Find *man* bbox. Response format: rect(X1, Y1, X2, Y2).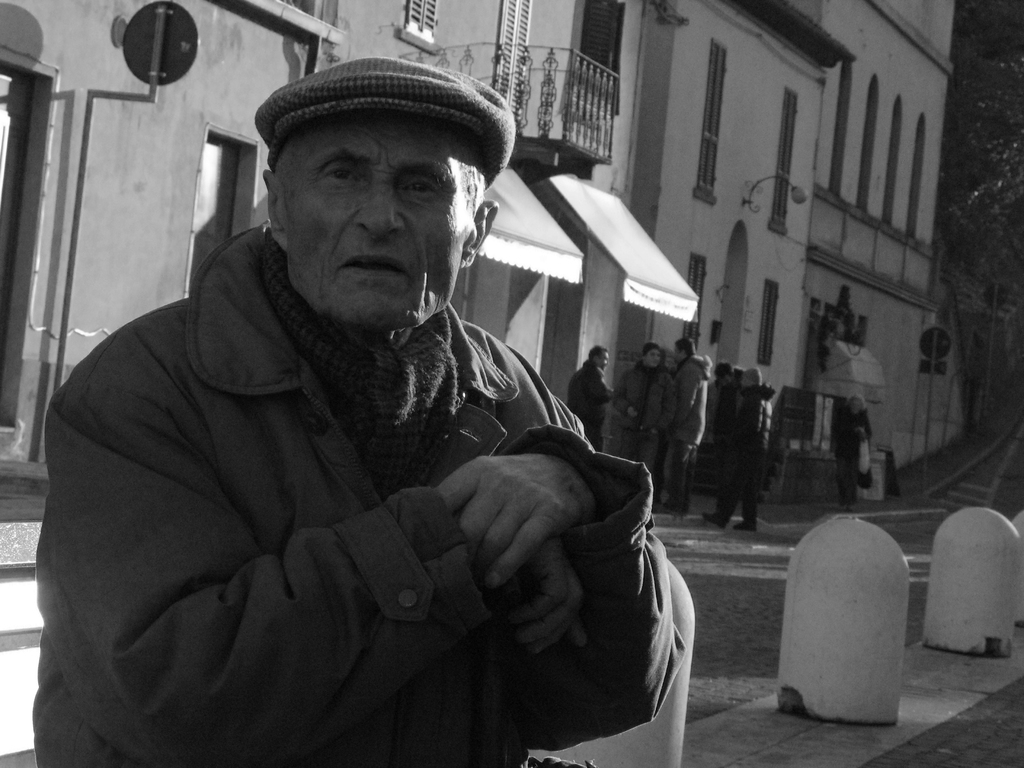
rect(622, 340, 669, 497).
